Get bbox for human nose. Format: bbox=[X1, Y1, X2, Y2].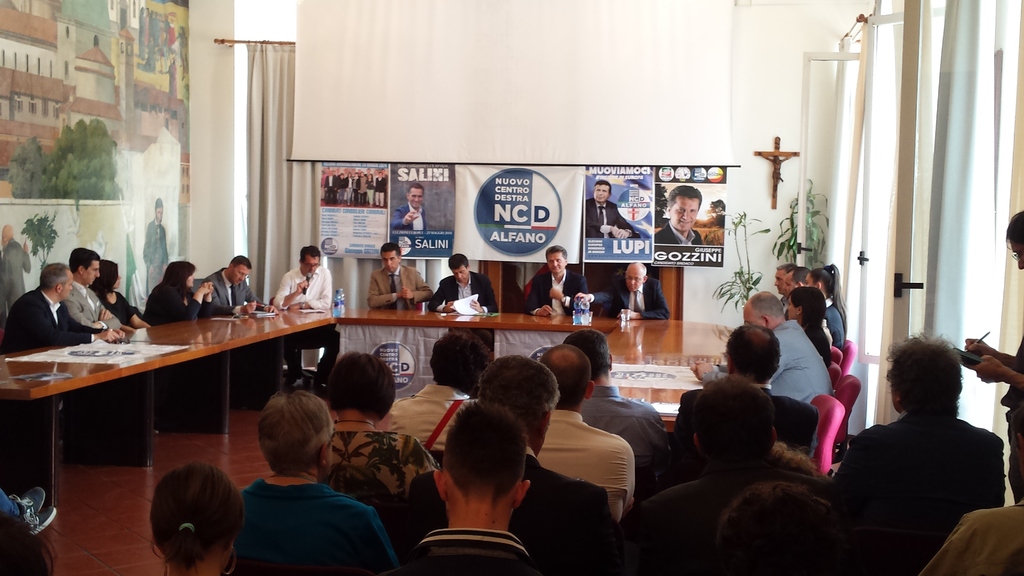
bbox=[595, 191, 605, 196].
